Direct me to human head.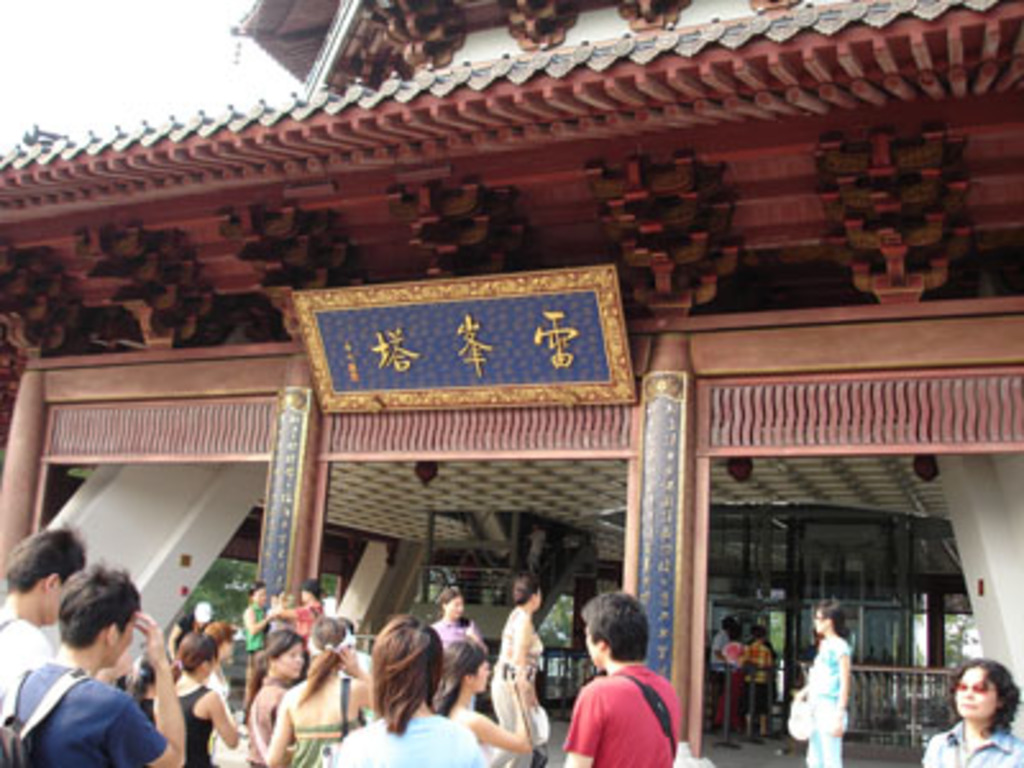
Direction: (x1=8, y1=525, x2=84, y2=625).
